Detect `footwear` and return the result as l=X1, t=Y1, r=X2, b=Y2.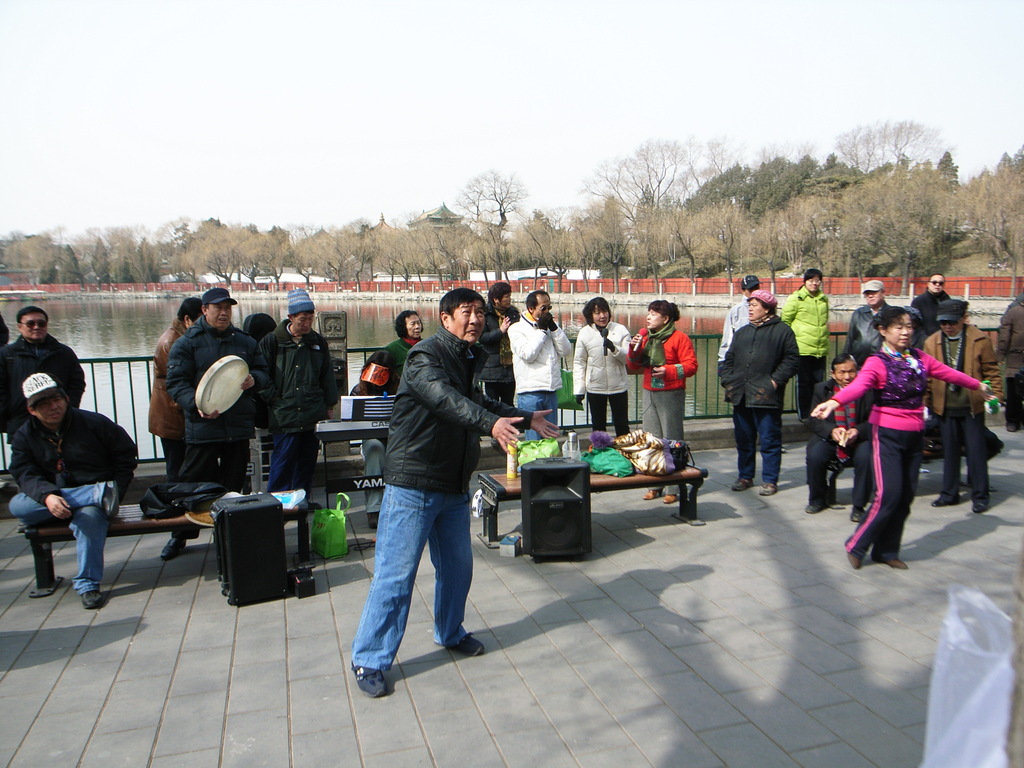
l=732, t=477, r=755, b=491.
